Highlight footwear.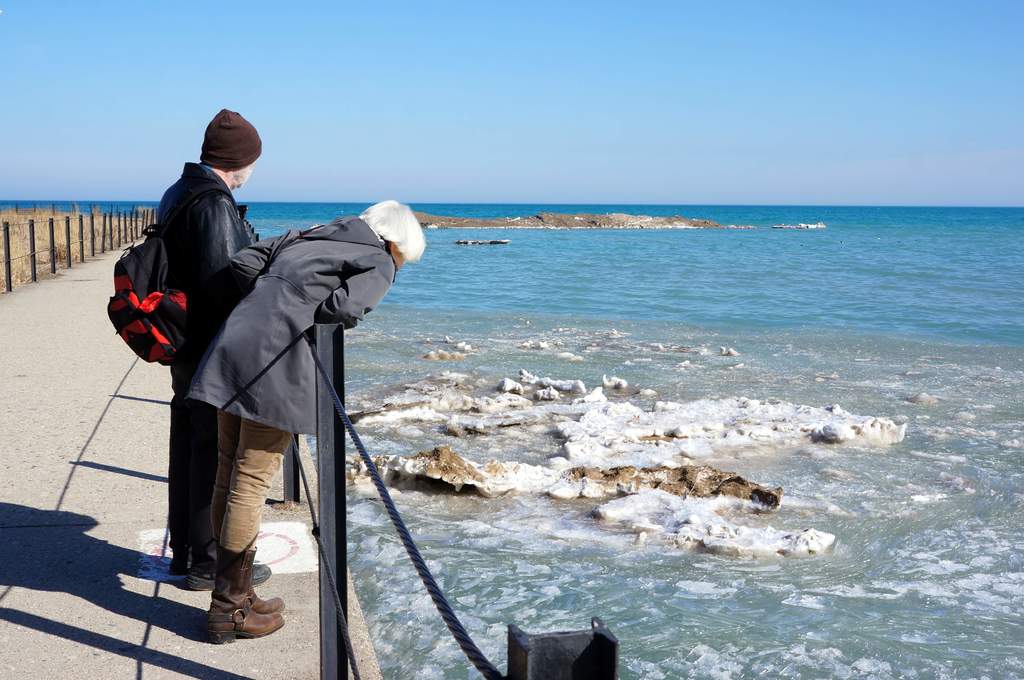
Highlighted region: [x1=172, y1=542, x2=203, y2=580].
